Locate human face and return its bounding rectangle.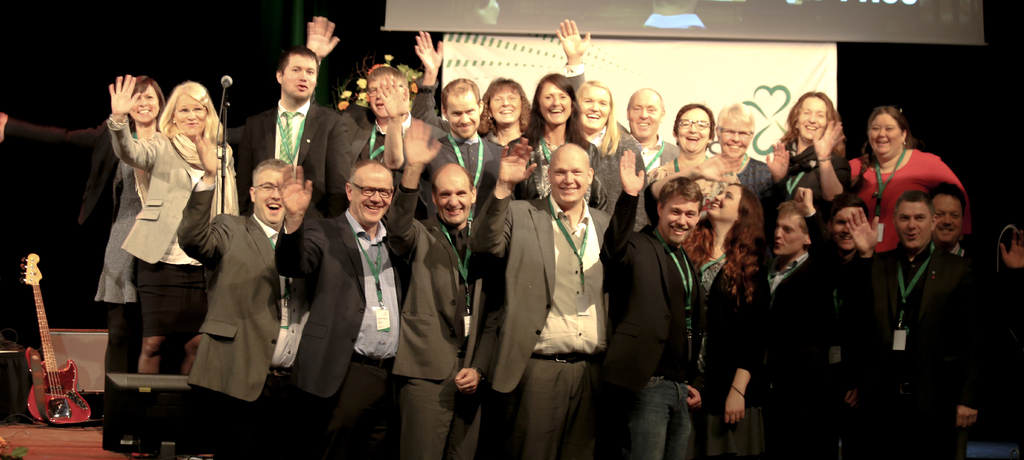
{"left": 449, "top": 83, "right": 479, "bottom": 136}.
